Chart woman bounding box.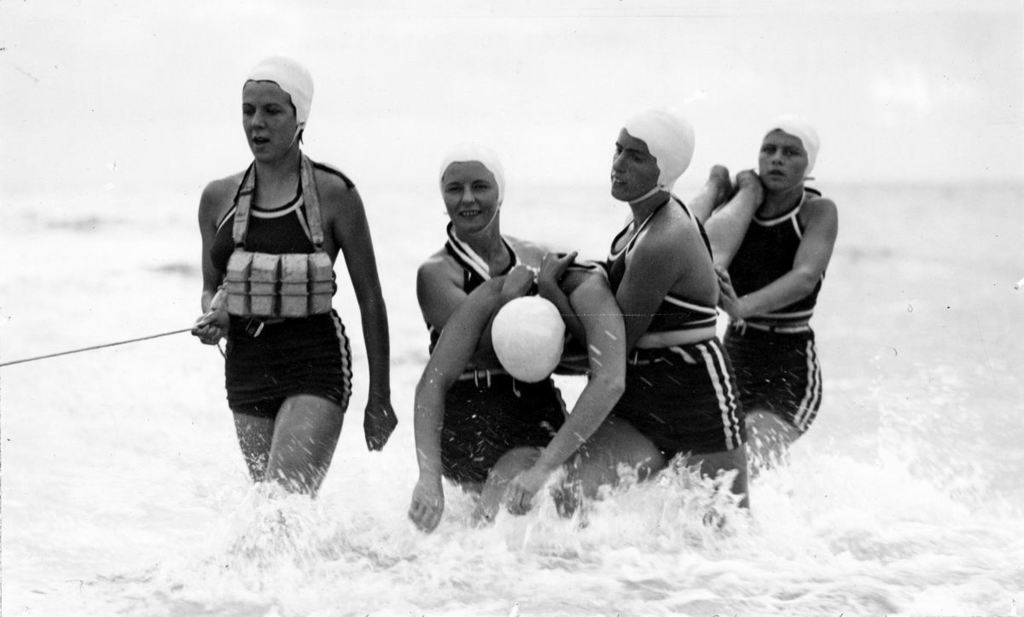
Charted: 407,156,771,546.
